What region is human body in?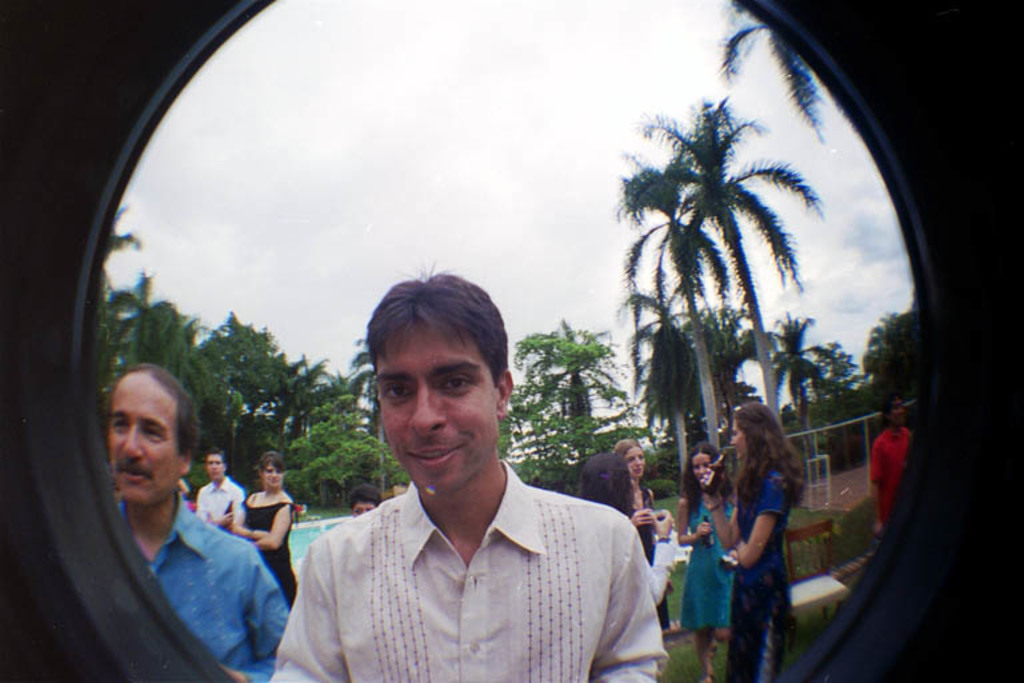
[701,387,813,682].
